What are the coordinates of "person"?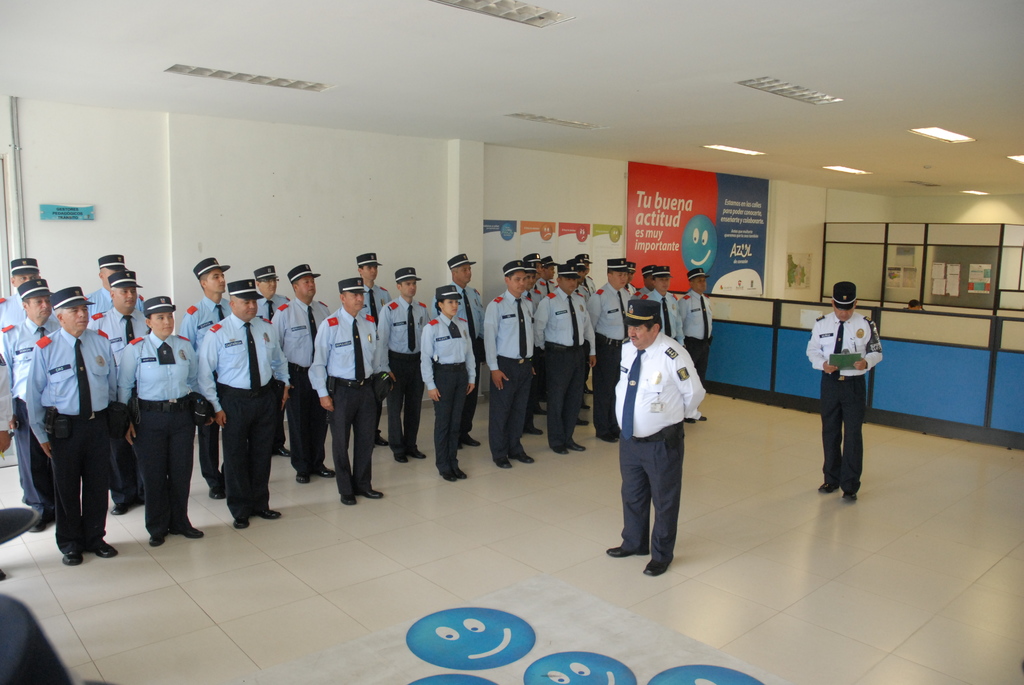
crop(443, 246, 493, 459).
